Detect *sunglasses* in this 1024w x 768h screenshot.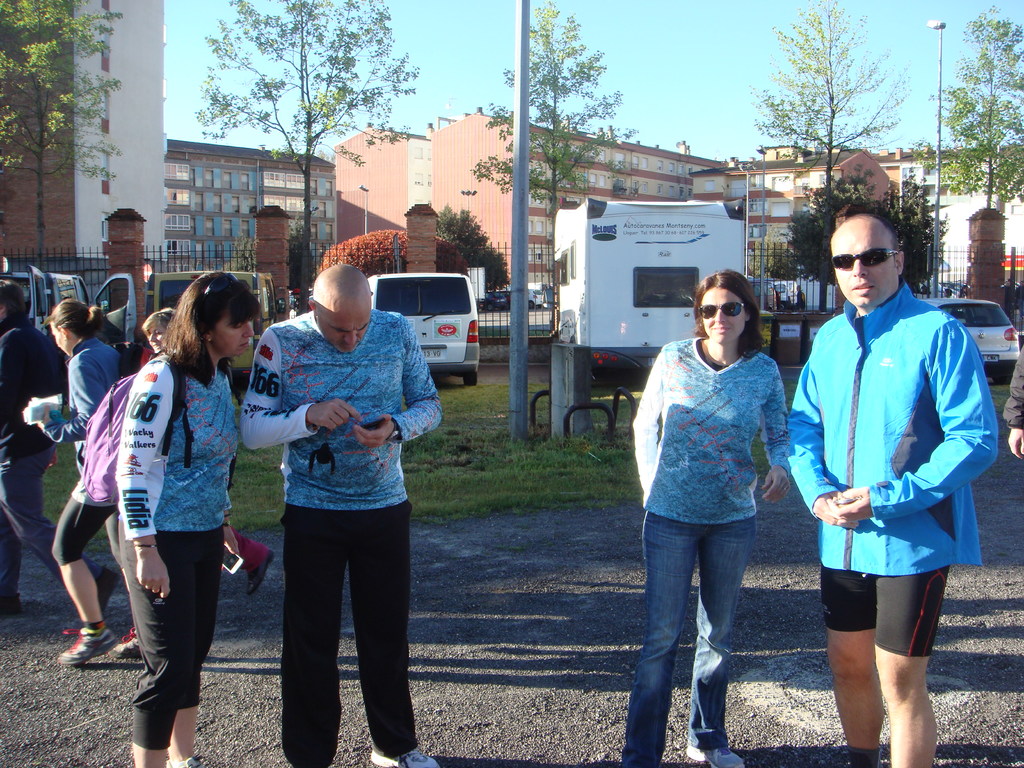
Detection: (x1=697, y1=301, x2=746, y2=318).
